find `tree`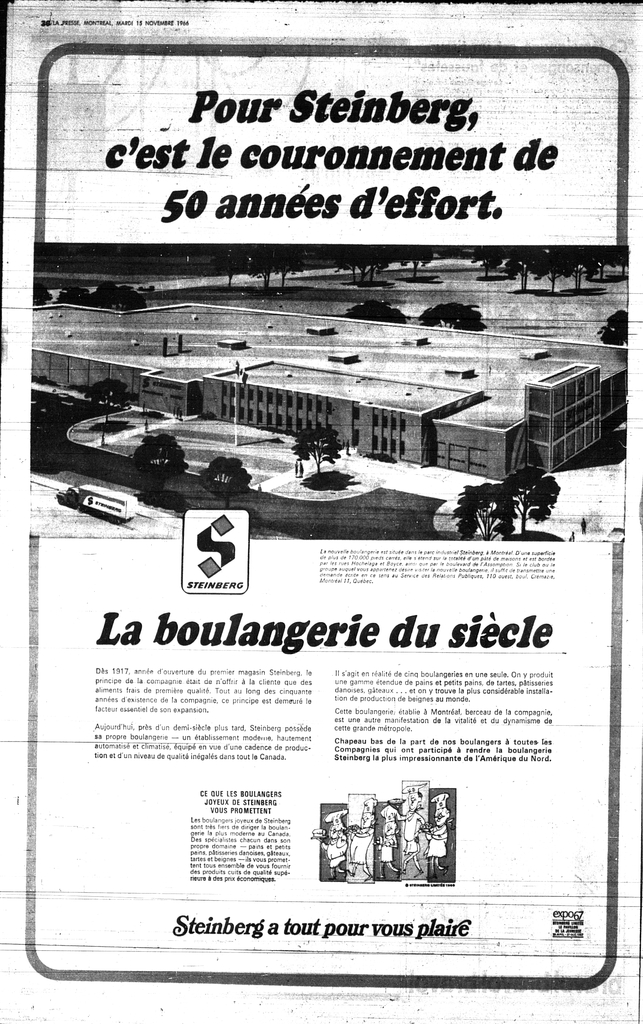
(x1=195, y1=460, x2=257, y2=507)
